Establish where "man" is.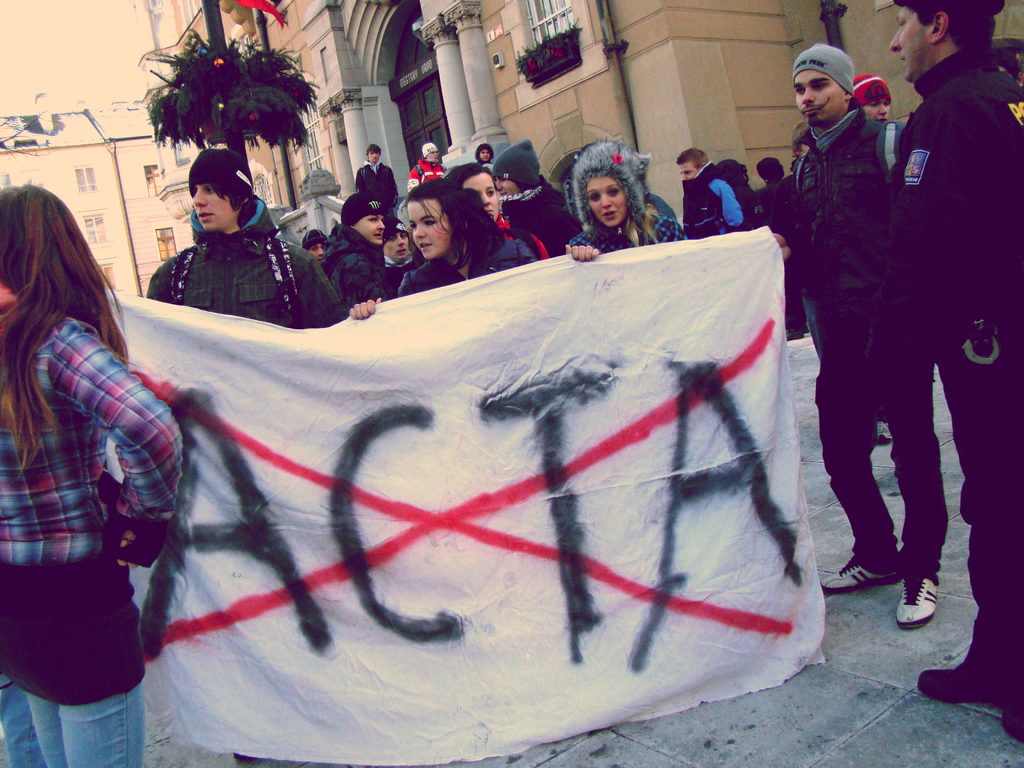
Established at (676, 150, 743, 239).
